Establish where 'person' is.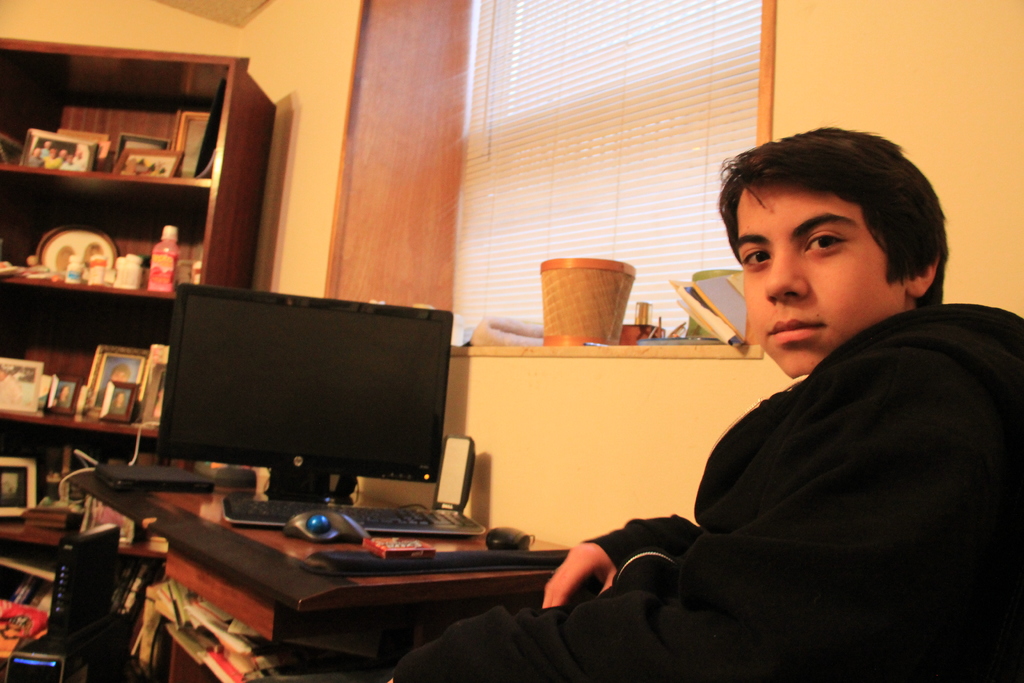
Established at pyautogui.locateOnScreen(544, 130, 963, 660).
